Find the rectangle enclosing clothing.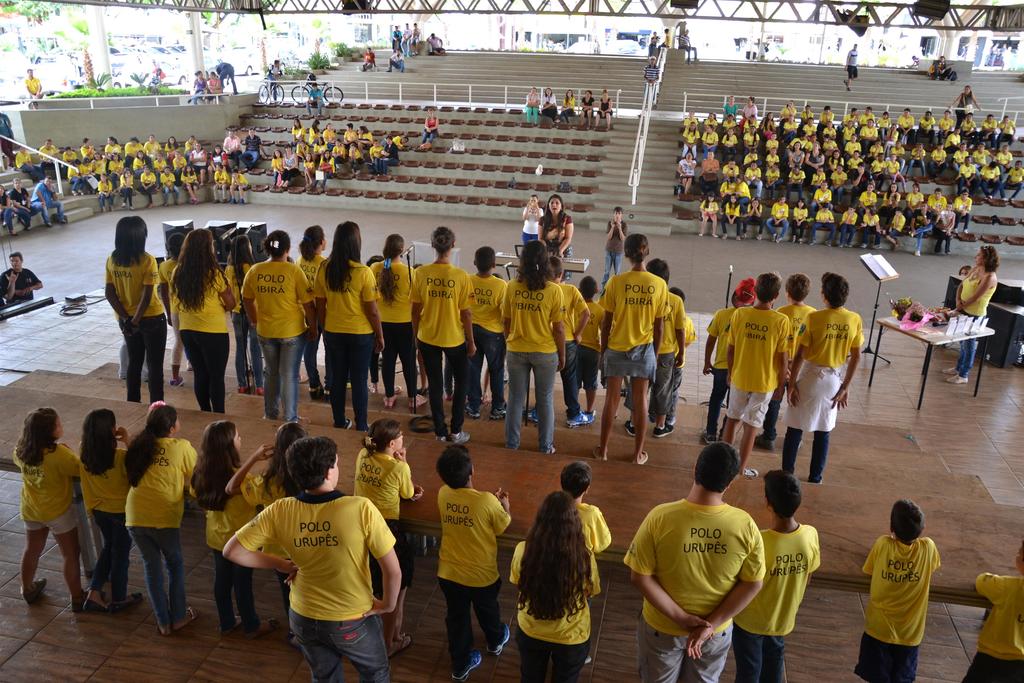
bbox=[162, 258, 180, 365].
